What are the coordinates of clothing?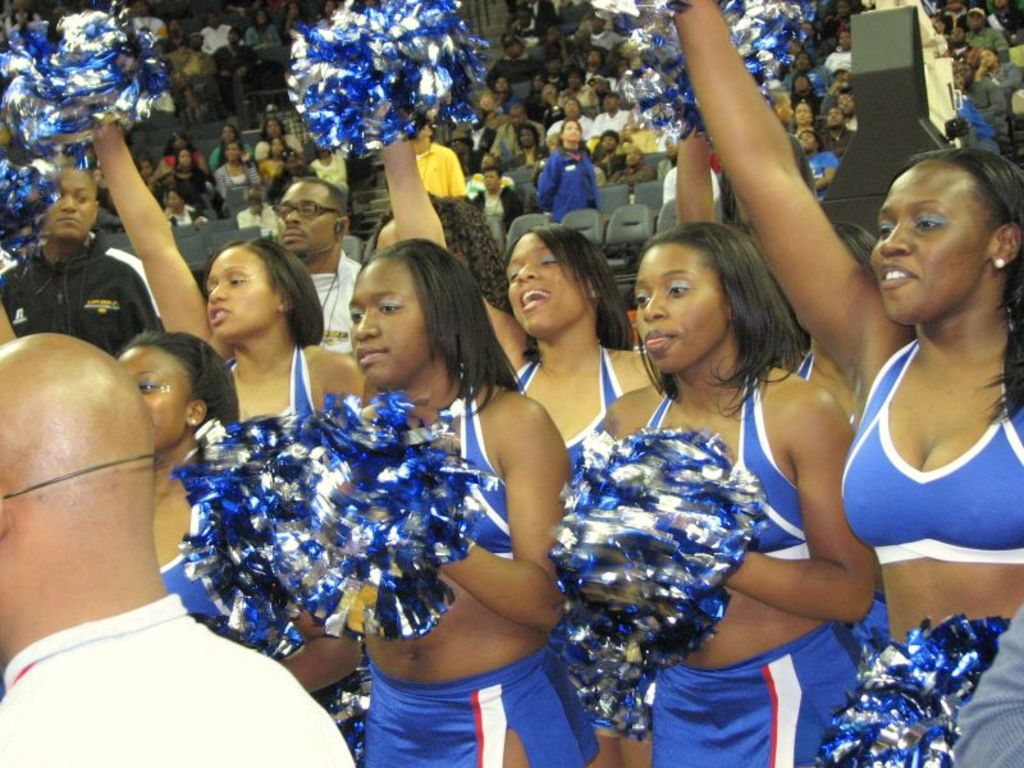
548 113 594 143.
